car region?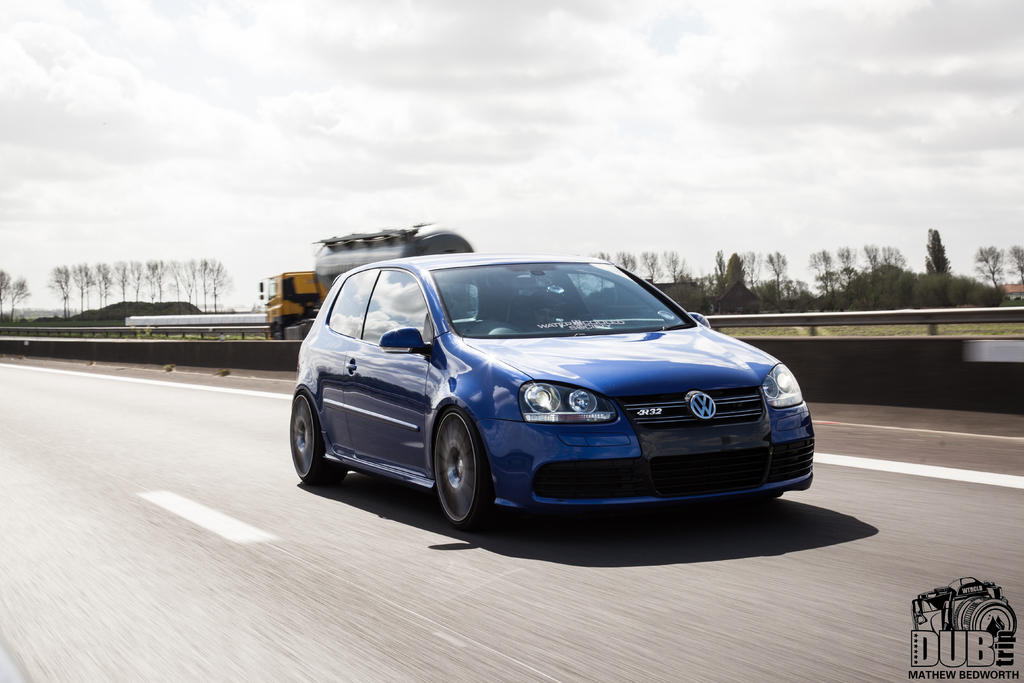
region(289, 252, 815, 532)
